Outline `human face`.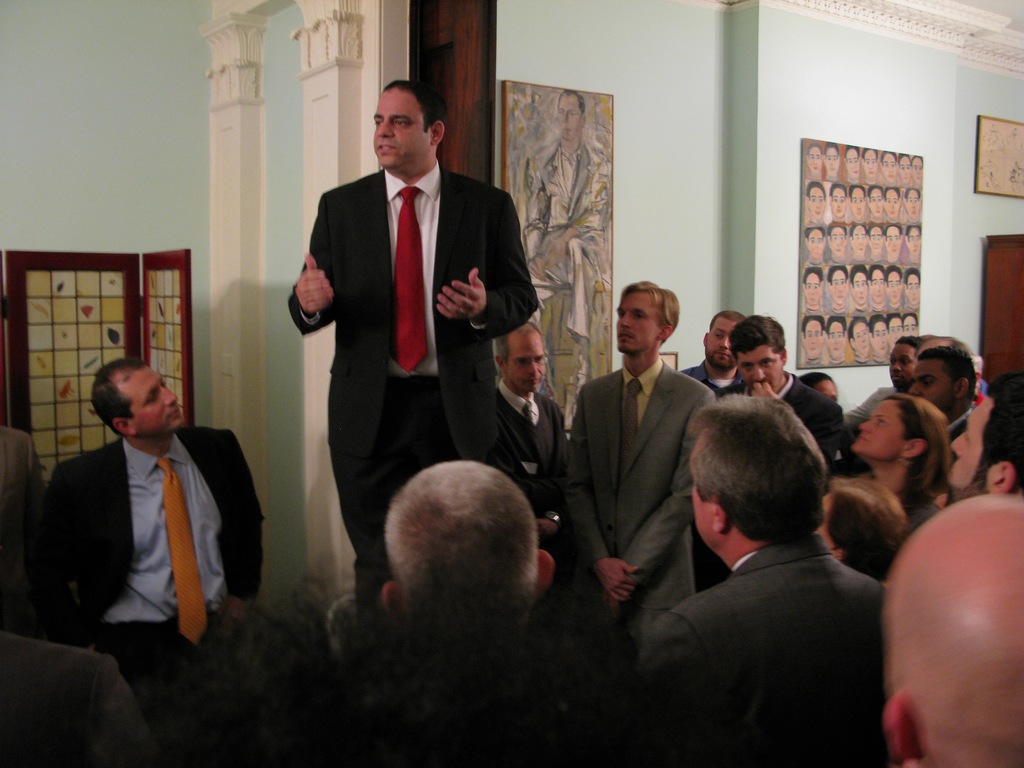
Outline: {"x1": 809, "y1": 151, "x2": 825, "y2": 173}.
